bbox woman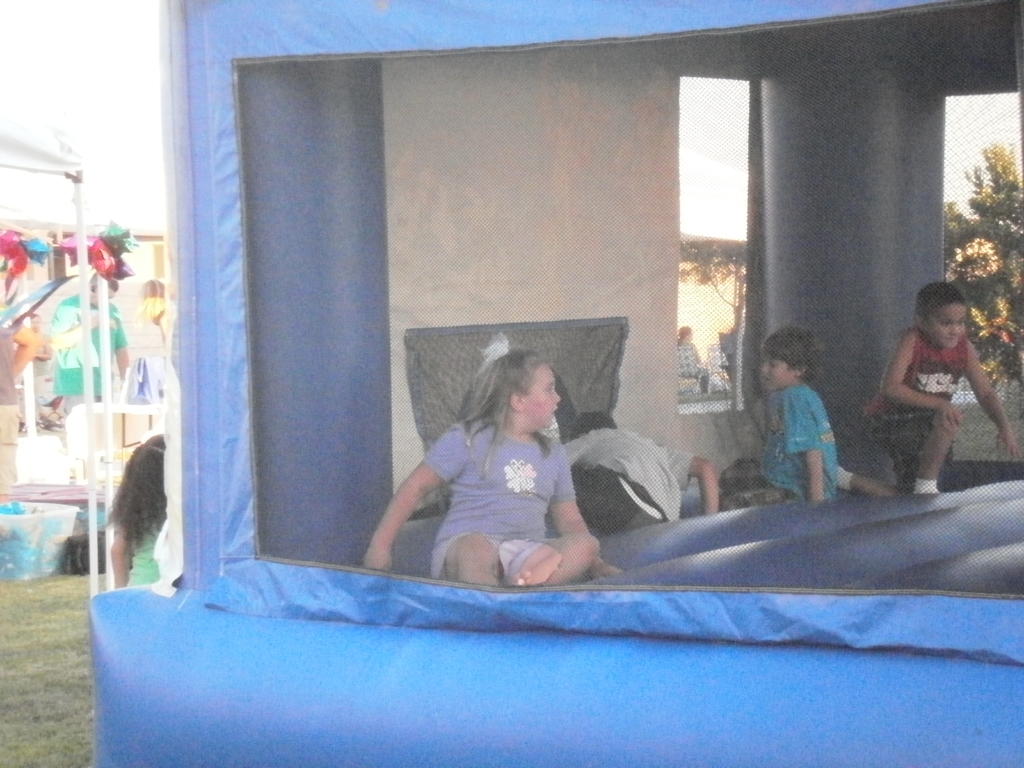
bbox=[403, 341, 591, 580]
